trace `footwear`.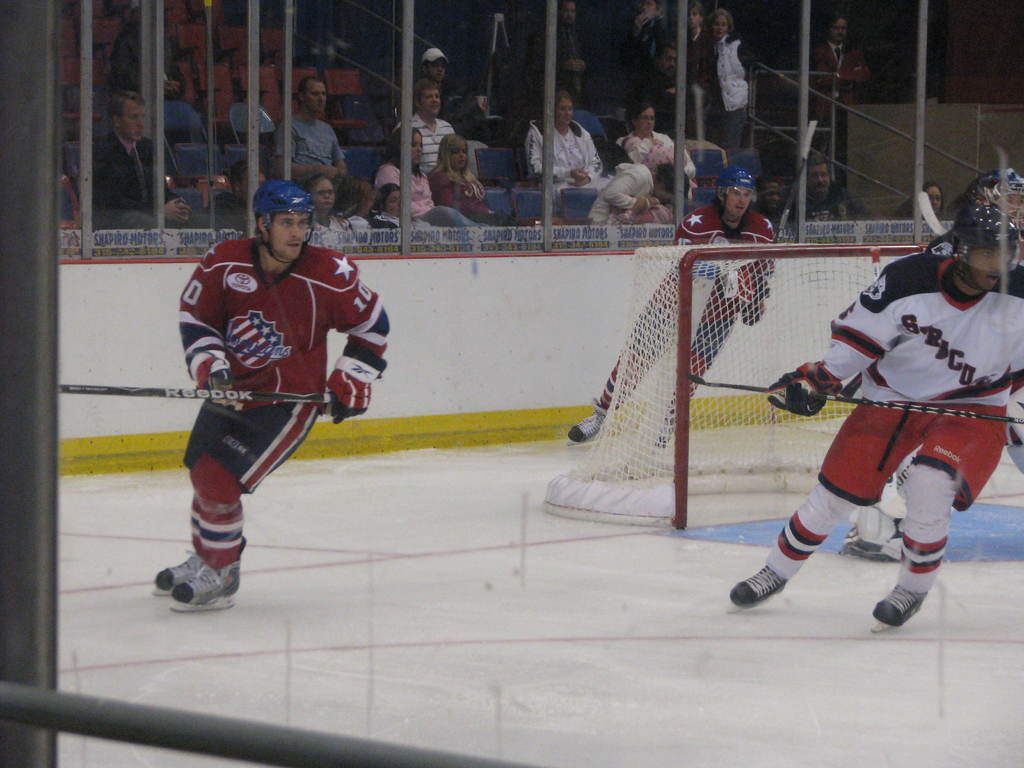
Traced to (x1=868, y1=584, x2=925, y2=626).
